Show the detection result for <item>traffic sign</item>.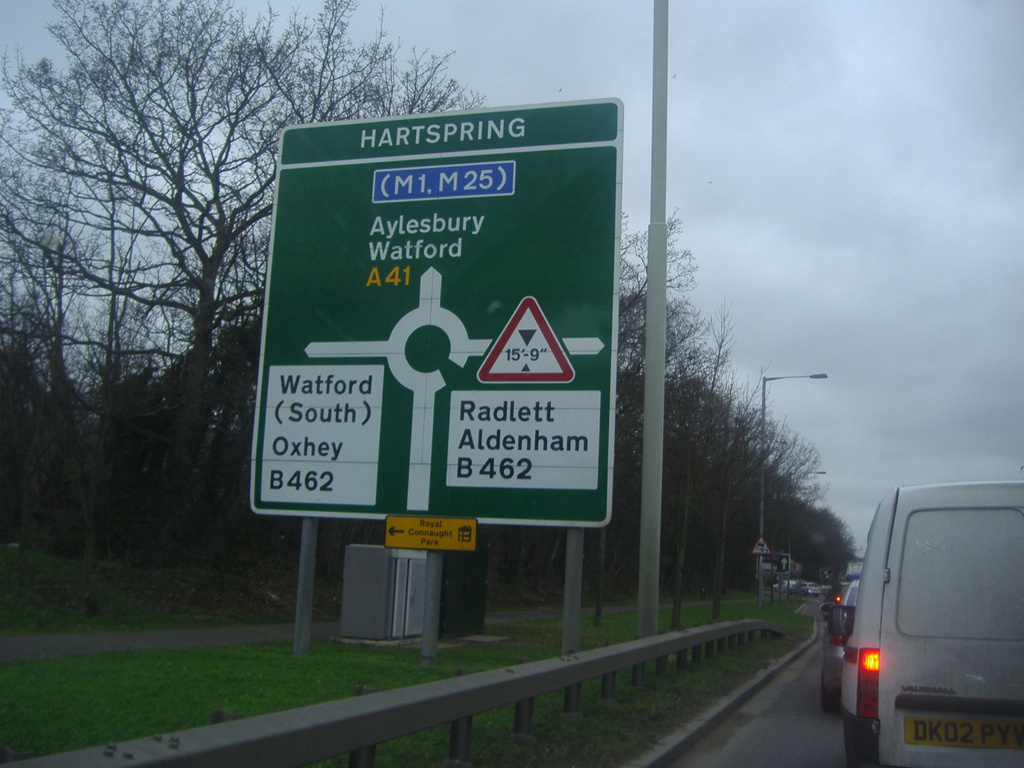
(382, 517, 483, 553).
